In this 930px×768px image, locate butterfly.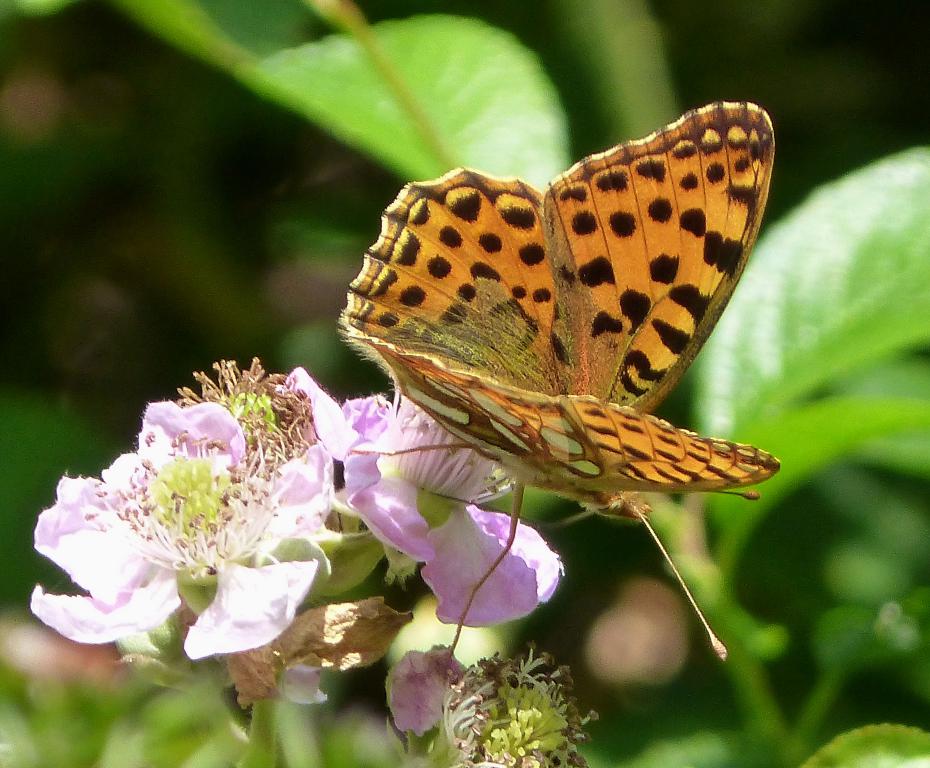
Bounding box: 344:91:781:627.
